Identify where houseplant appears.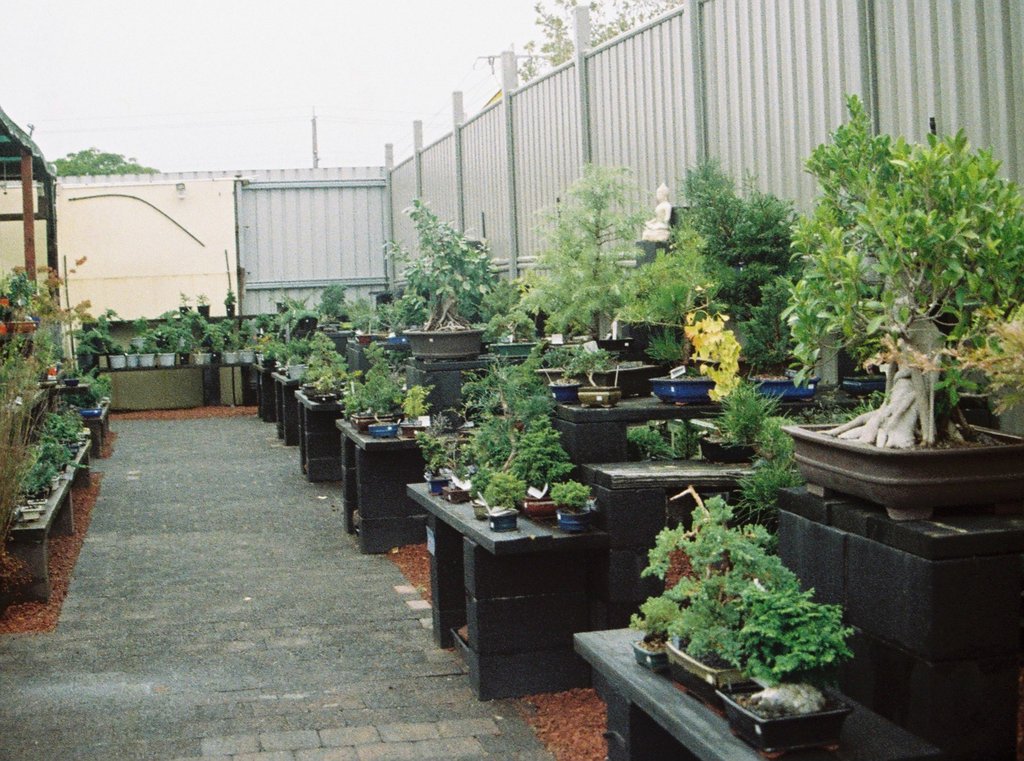
Appears at crop(625, 490, 875, 742).
